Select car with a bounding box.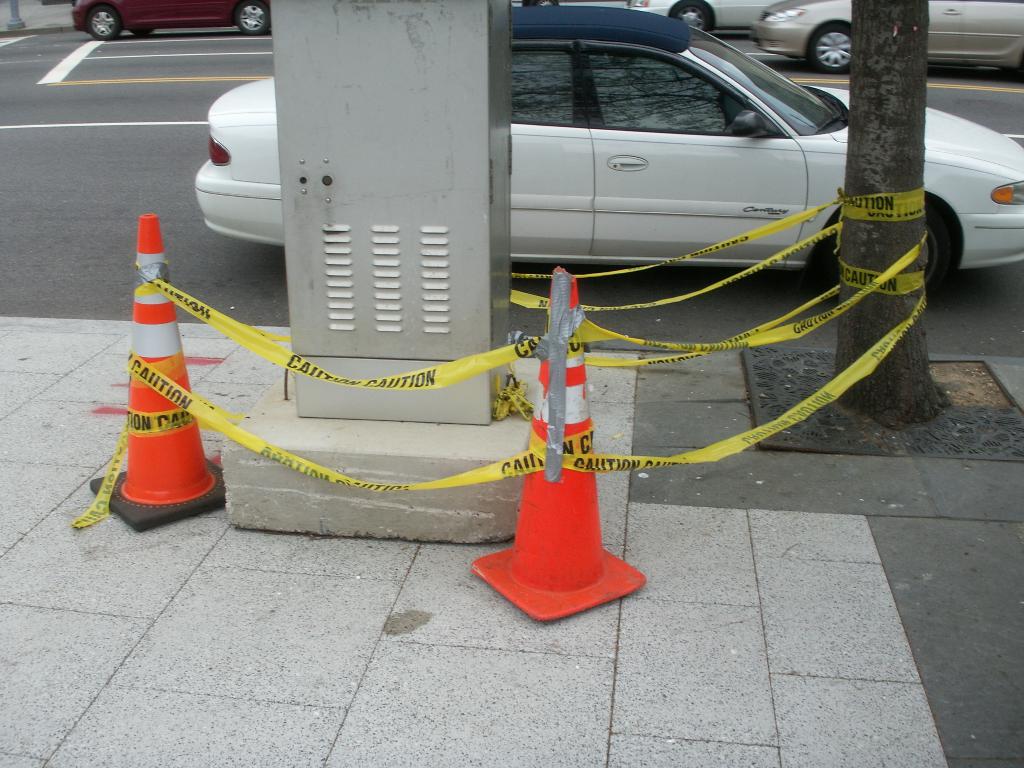
<bbox>75, 0, 275, 42</bbox>.
